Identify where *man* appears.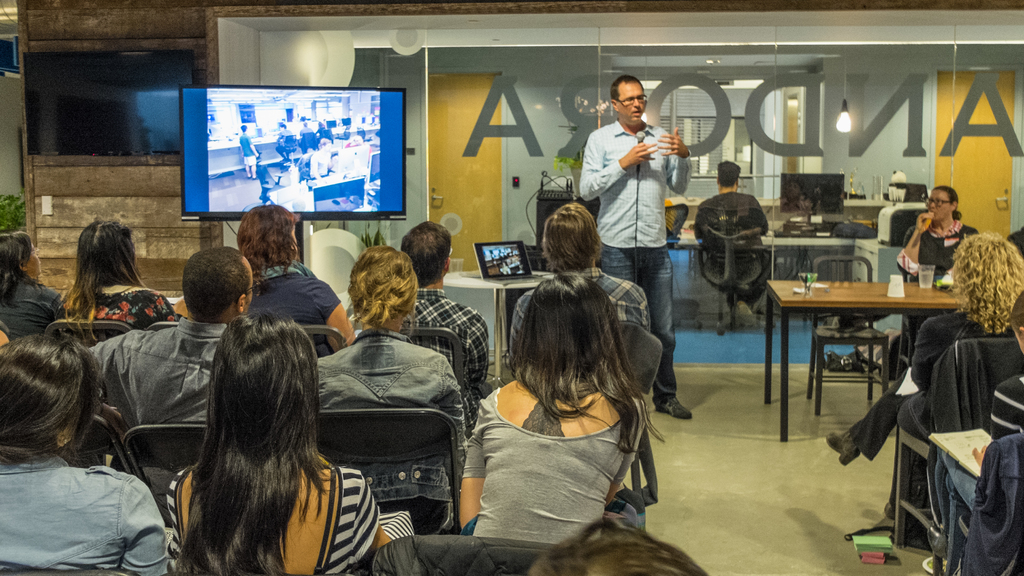
Appears at <region>80, 244, 259, 522</region>.
